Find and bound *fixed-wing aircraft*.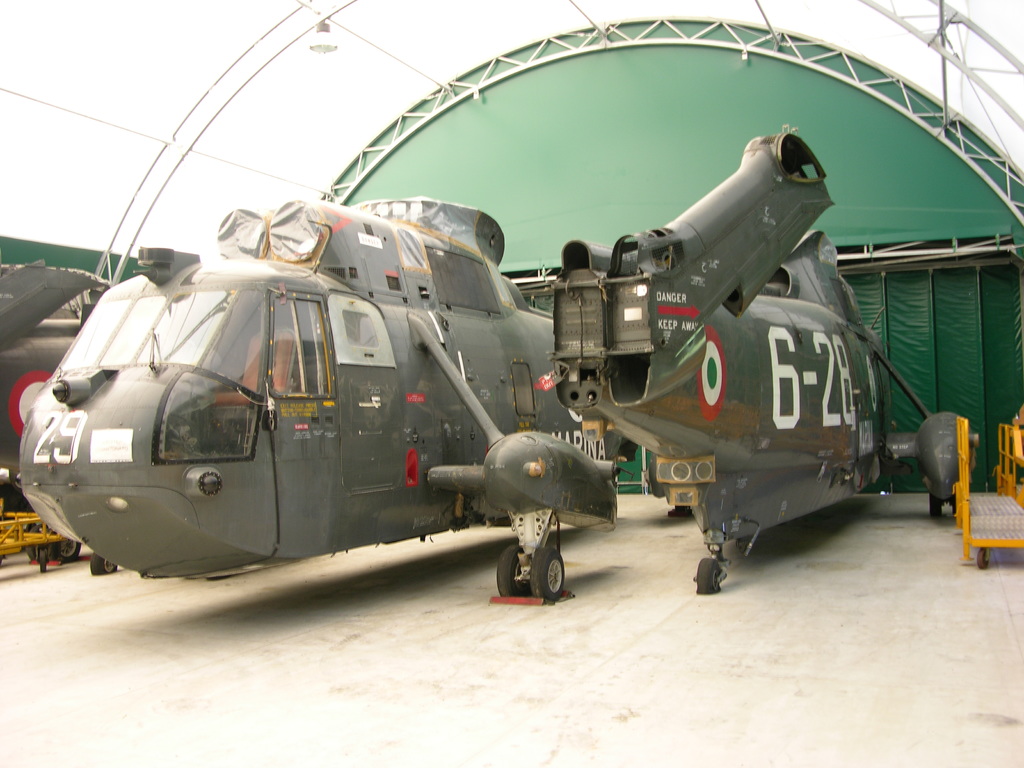
Bound: bbox=[547, 129, 981, 594].
